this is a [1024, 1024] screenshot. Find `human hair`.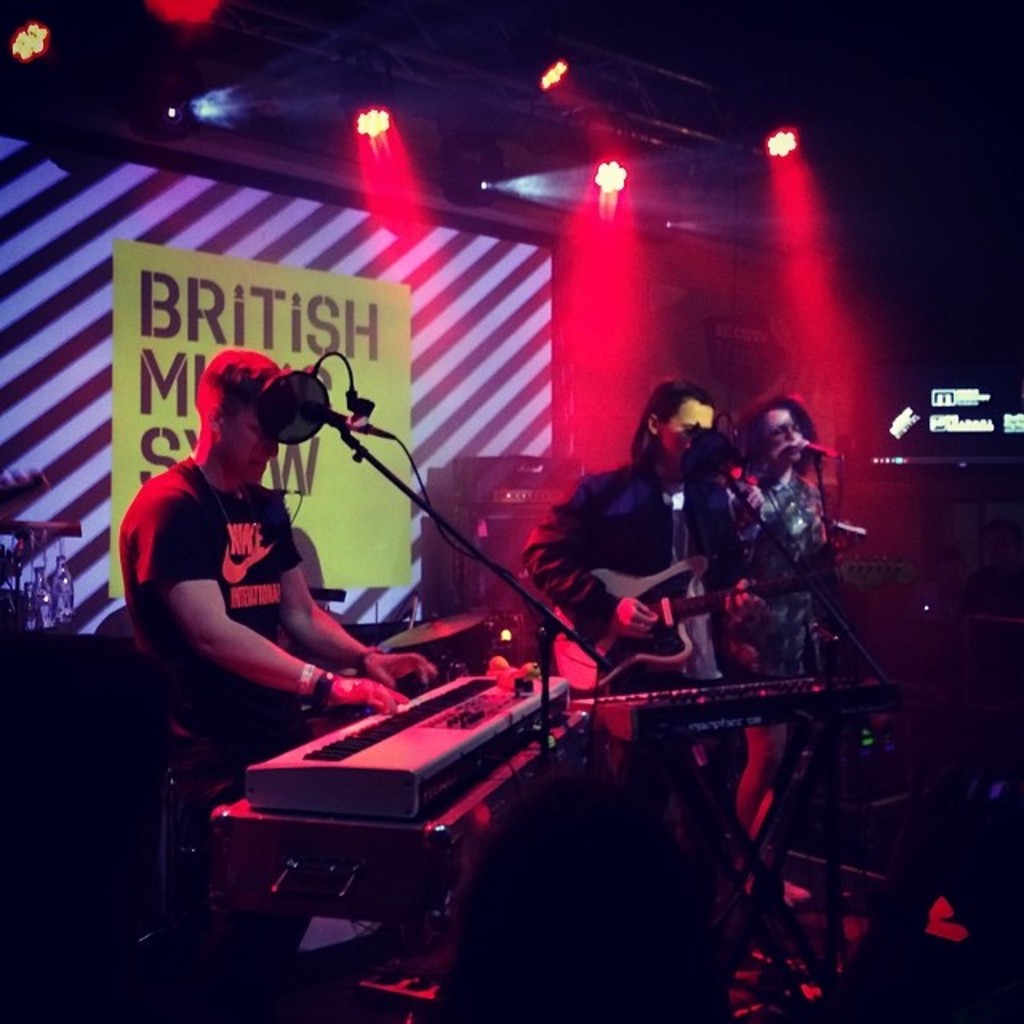
Bounding box: {"x1": 429, "y1": 805, "x2": 758, "y2": 1005}.
